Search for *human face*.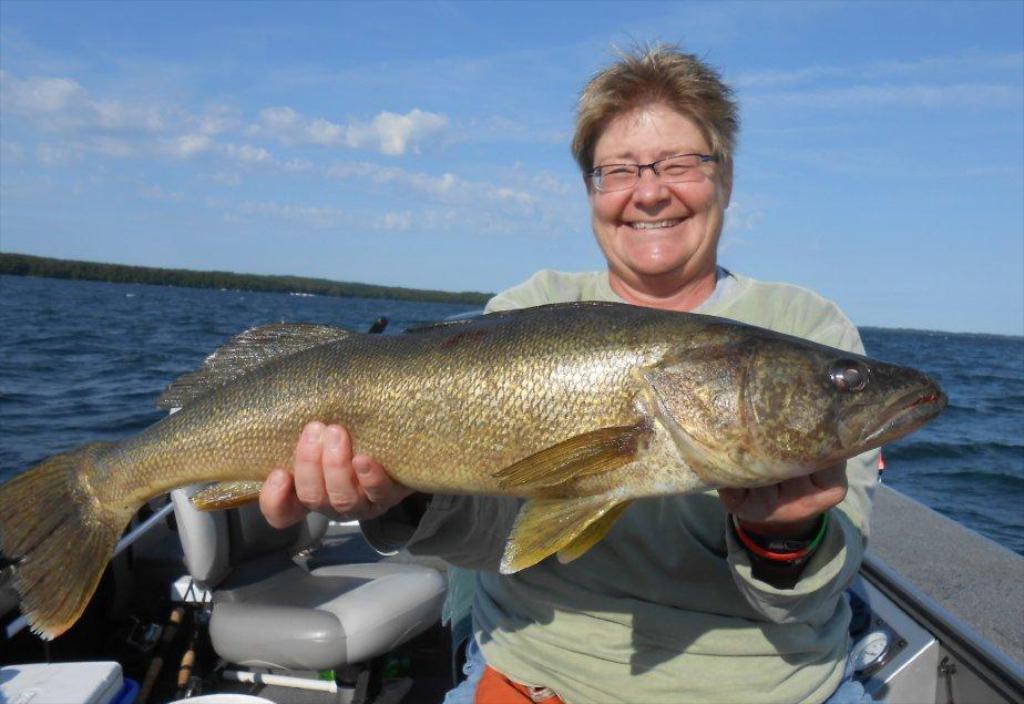
Found at [left=593, top=101, right=727, bottom=274].
